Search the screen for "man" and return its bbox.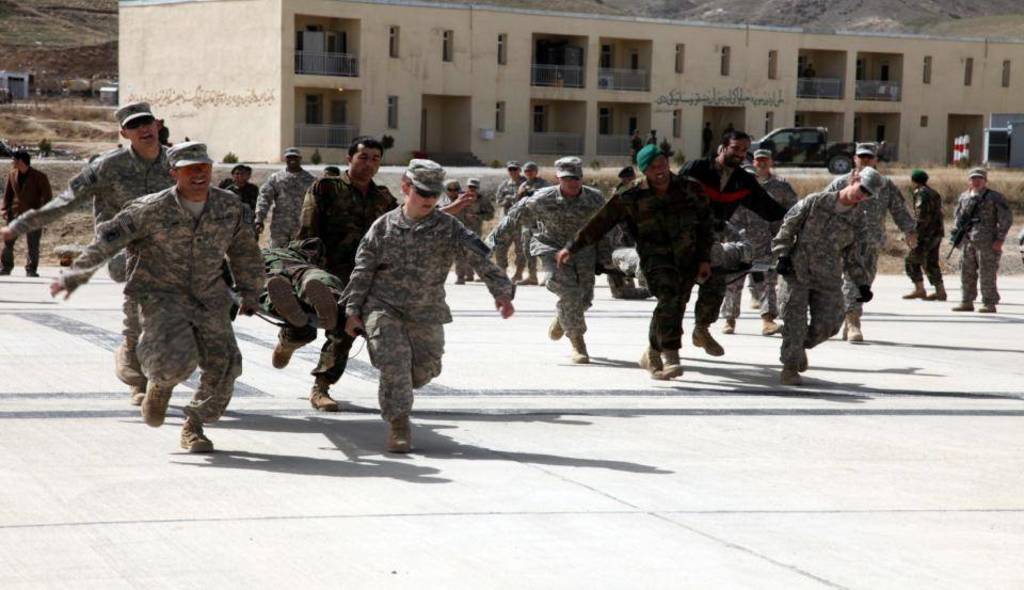
Found: detection(497, 157, 529, 277).
